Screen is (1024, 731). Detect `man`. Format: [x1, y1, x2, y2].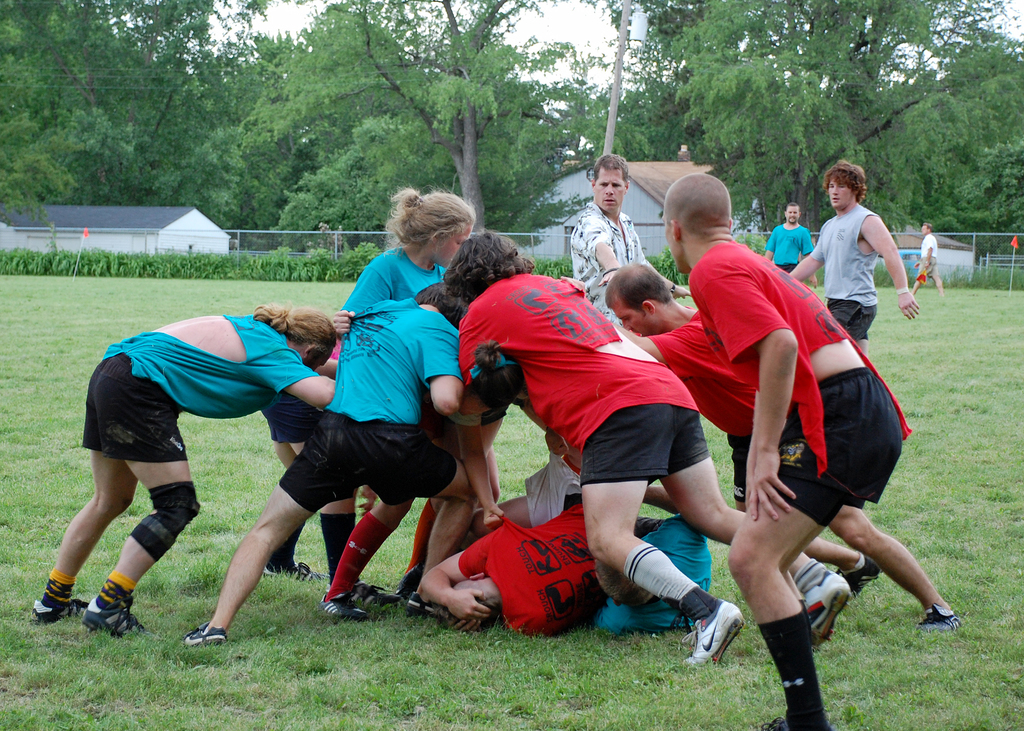
[412, 447, 647, 637].
